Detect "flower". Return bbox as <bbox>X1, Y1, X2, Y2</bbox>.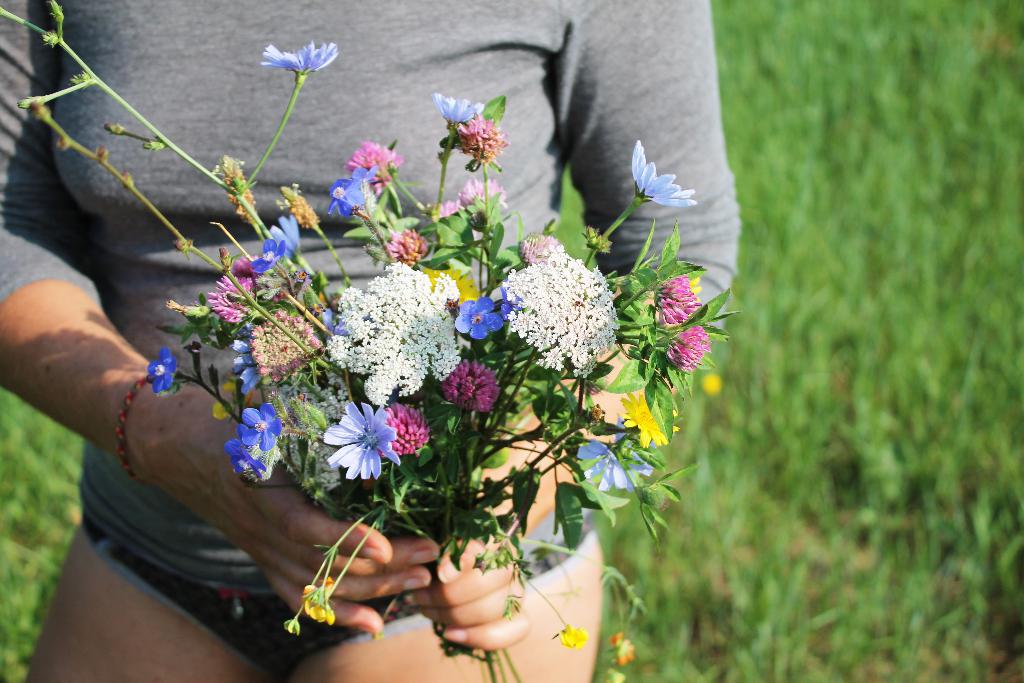
<bbox>666, 320, 719, 365</bbox>.
